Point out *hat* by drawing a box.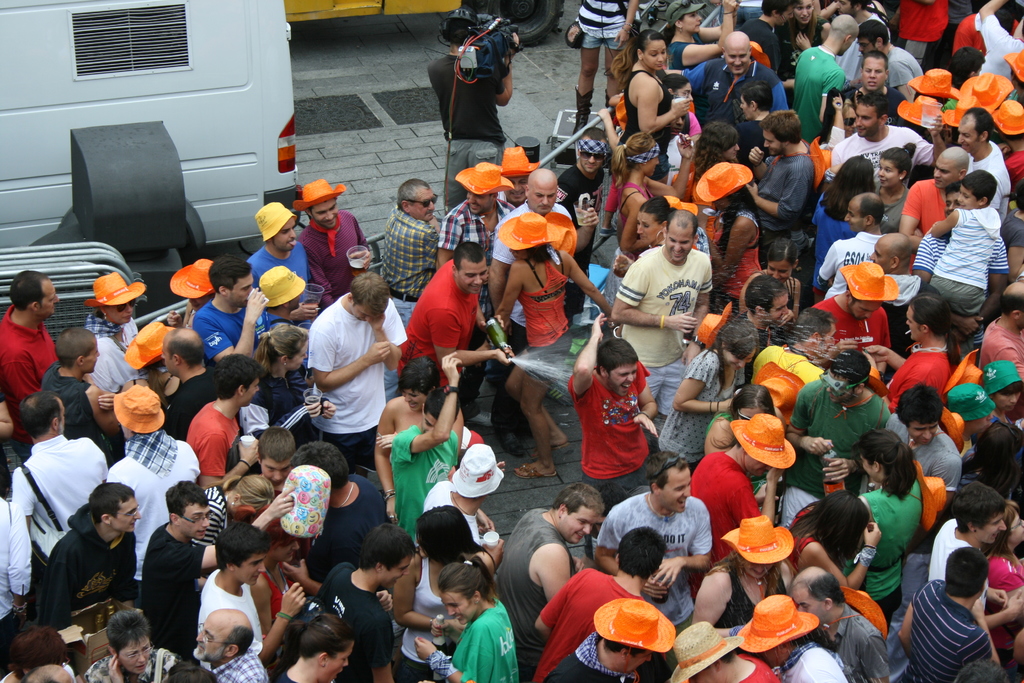
{"x1": 750, "y1": 42, "x2": 771, "y2": 72}.
